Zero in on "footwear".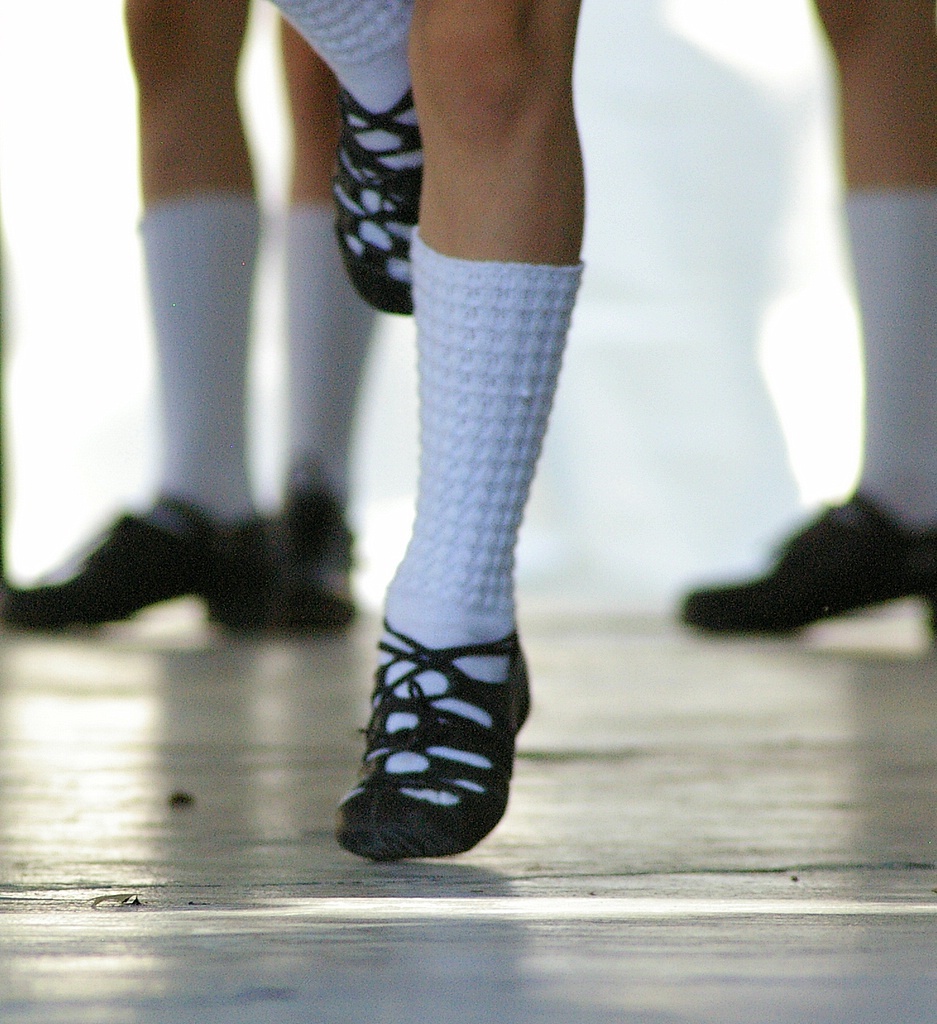
Zeroed in: (left=219, top=492, right=368, bottom=636).
